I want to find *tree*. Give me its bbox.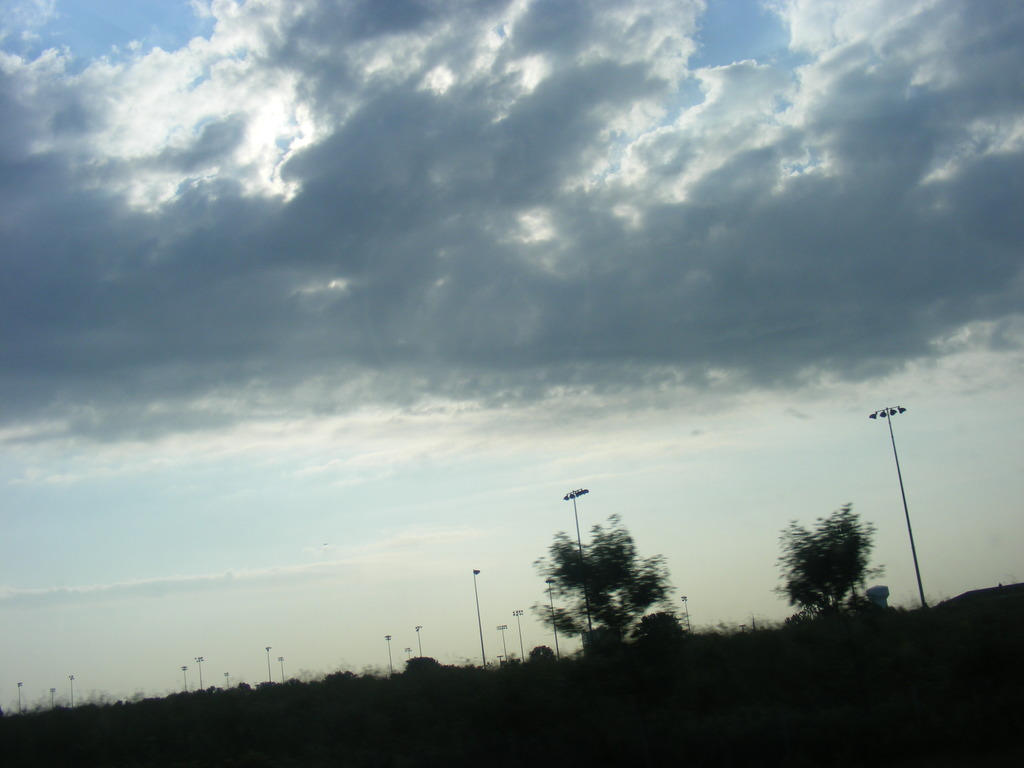
detection(795, 499, 884, 620).
